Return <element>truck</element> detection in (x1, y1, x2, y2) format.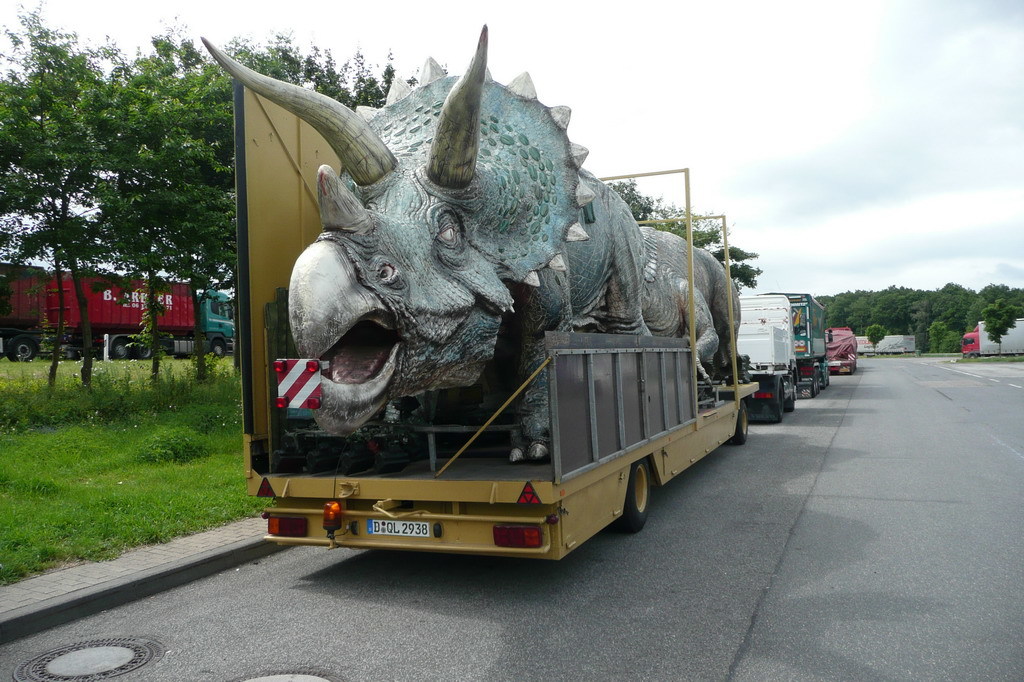
(754, 287, 833, 402).
